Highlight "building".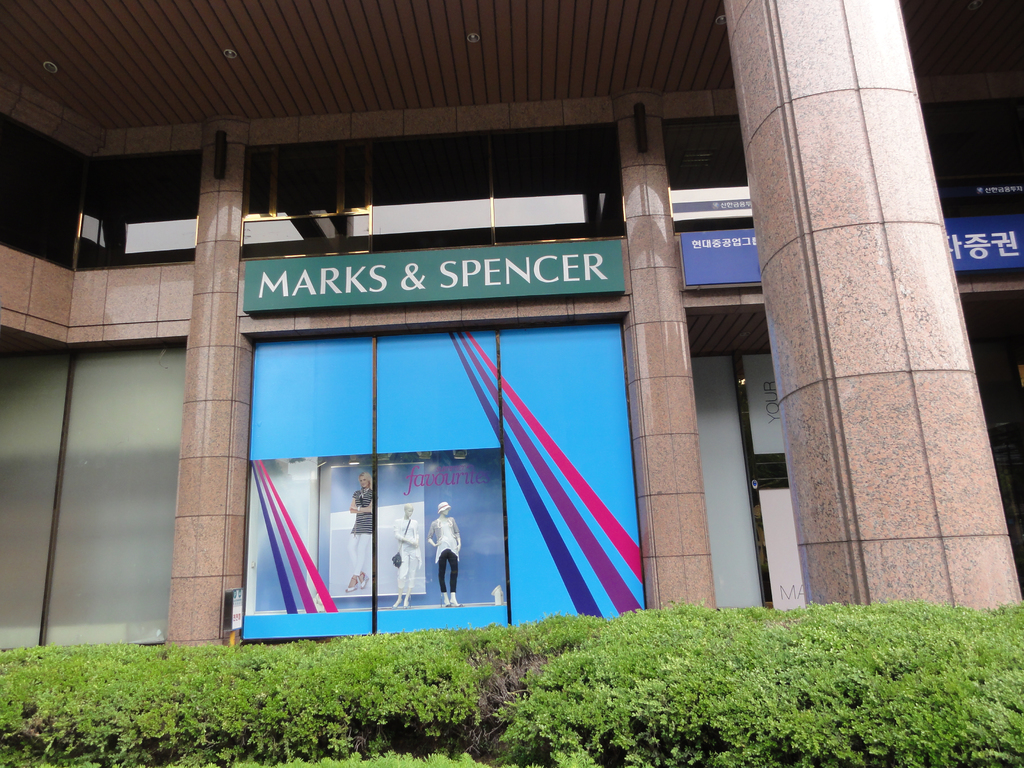
Highlighted region: [x1=0, y1=0, x2=1023, y2=659].
